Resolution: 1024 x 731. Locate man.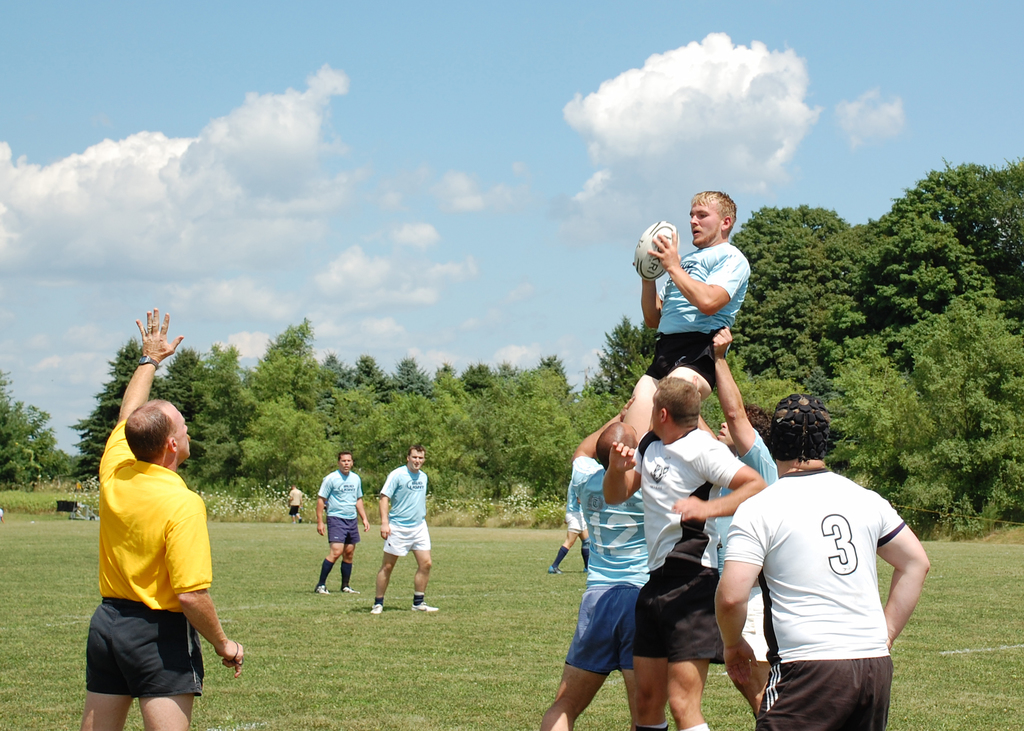
(289, 484, 307, 523).
